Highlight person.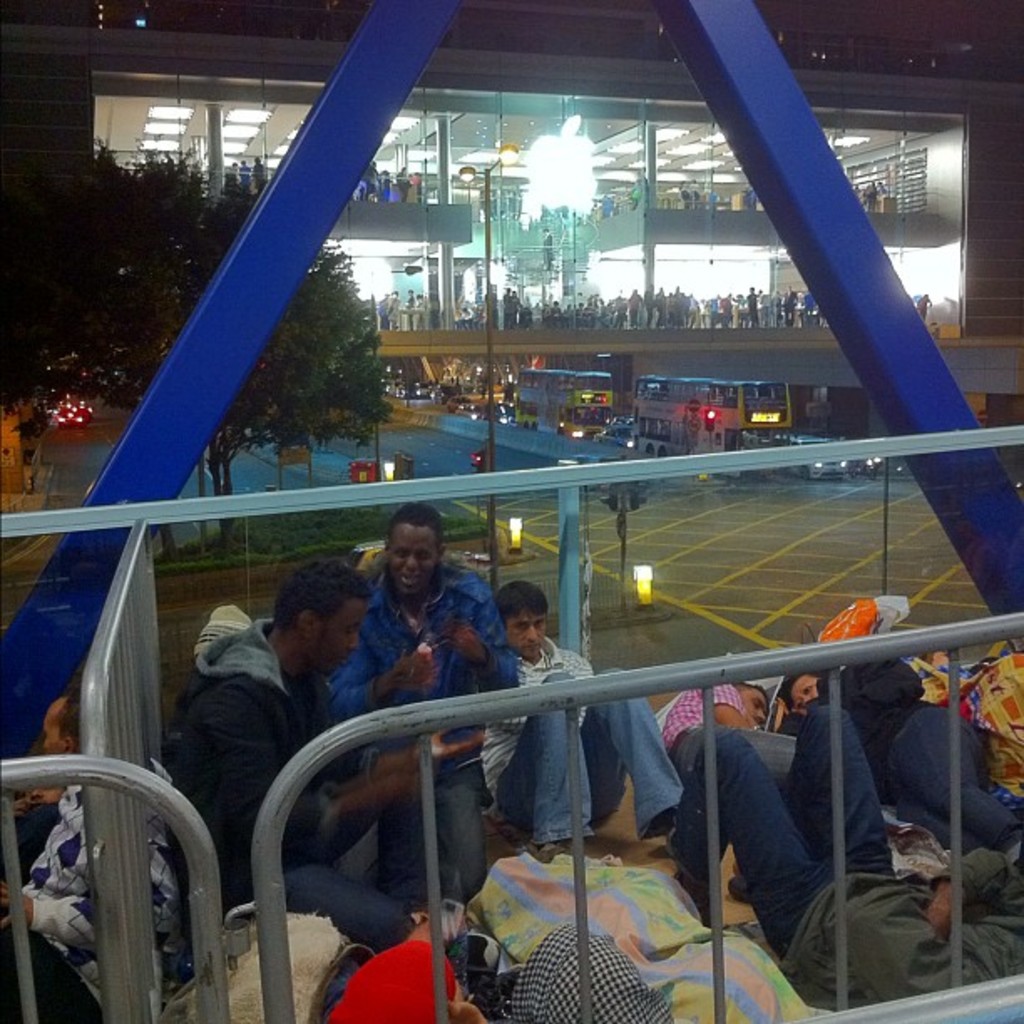
Highlighted region: <bbox>626, 167, 644, 206</bbox>.
